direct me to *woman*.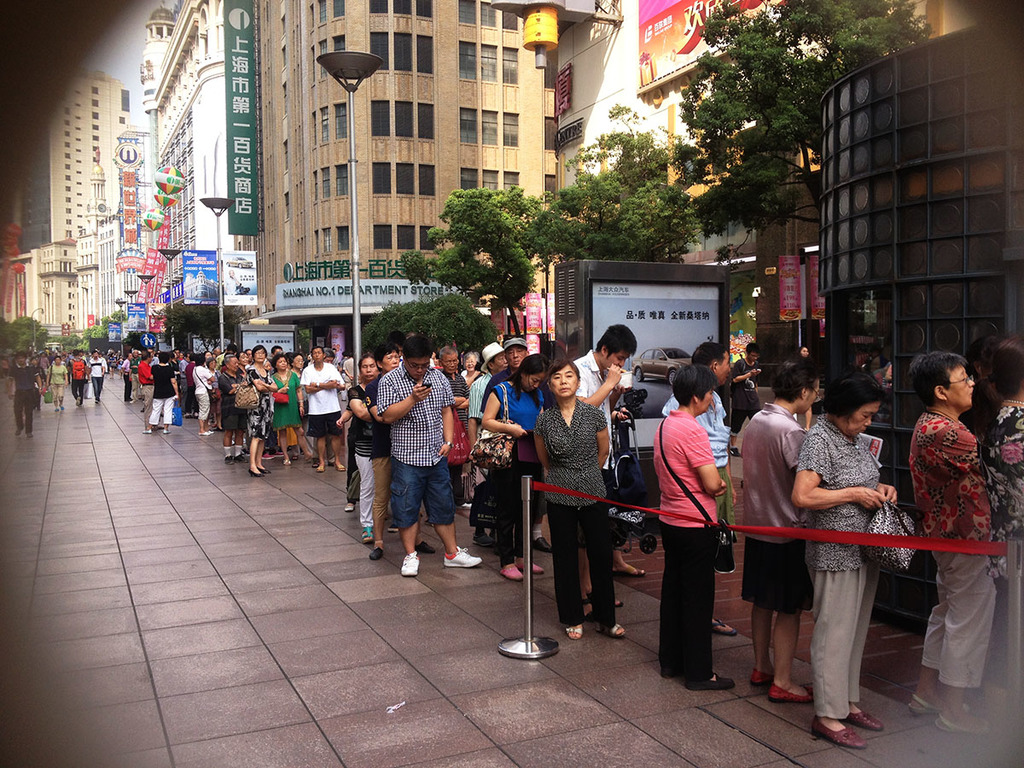
Direction: (x1=208, y1=358, x2=224, y2=433).
